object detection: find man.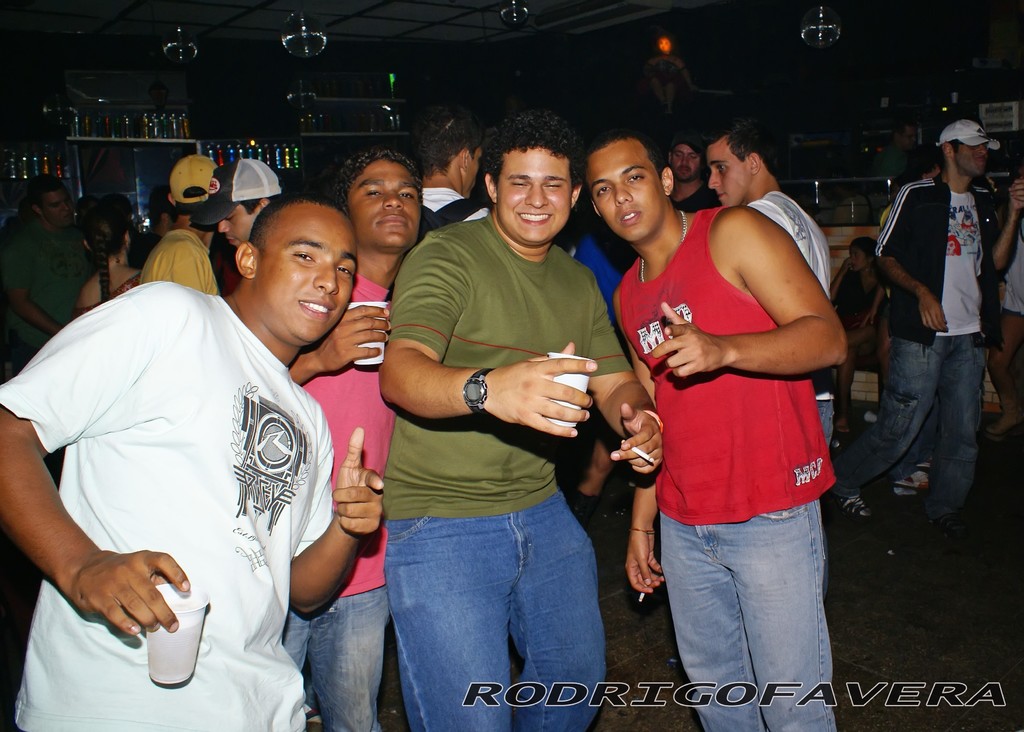
<region>152, 152, 232, 305</region>.
